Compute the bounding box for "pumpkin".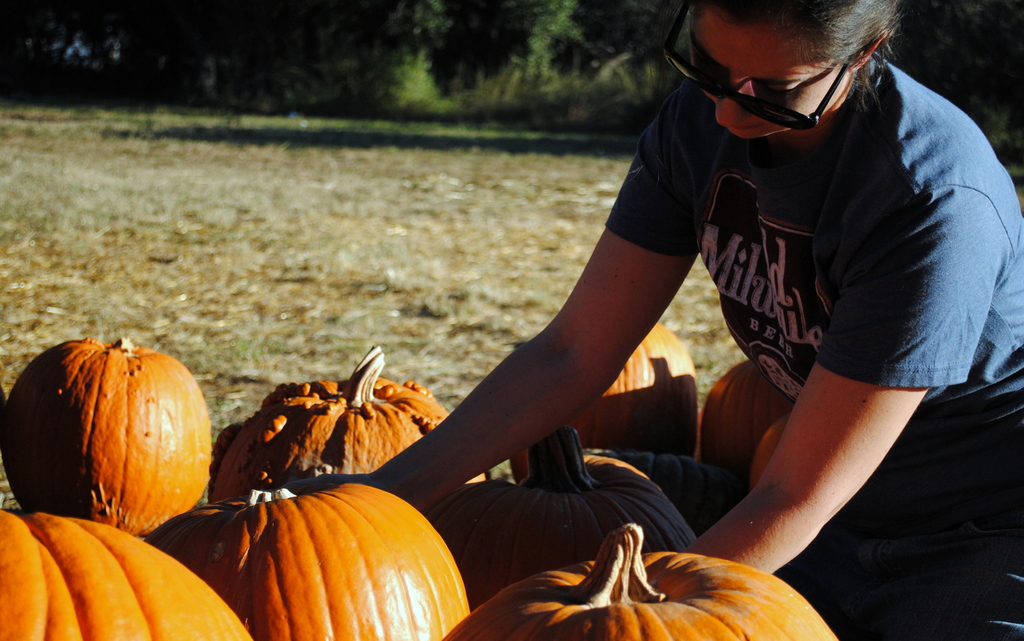
locate(428, 414, 701, 605).
